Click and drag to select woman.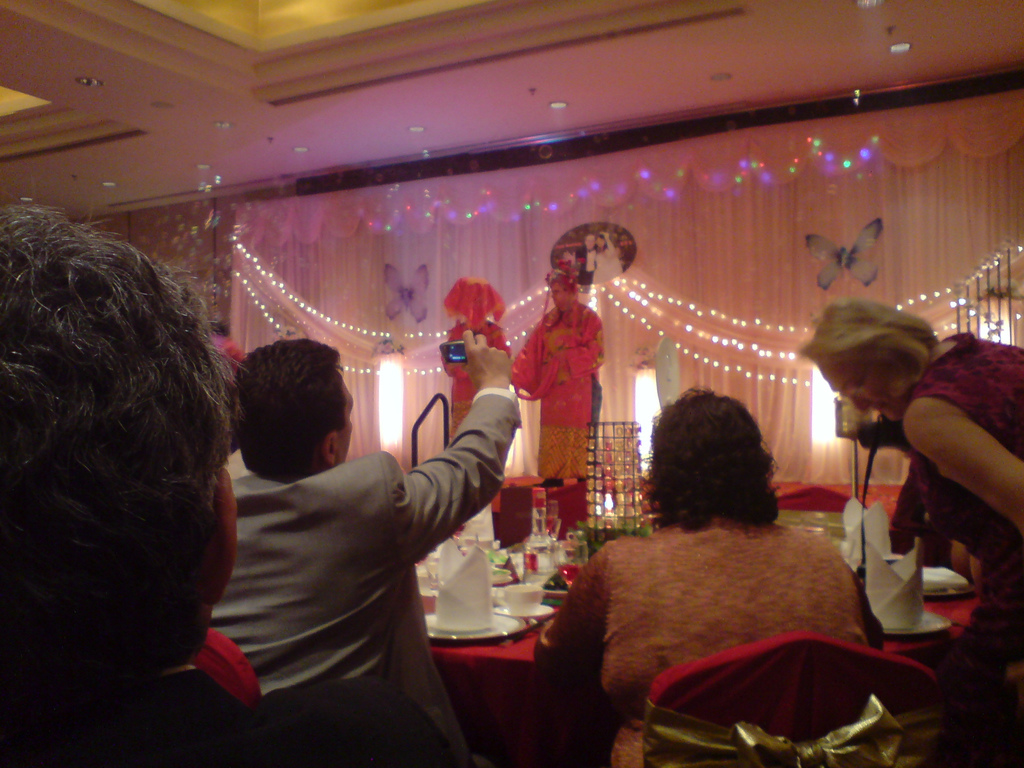
Selection: box=[797, 298, 1023, 767].
